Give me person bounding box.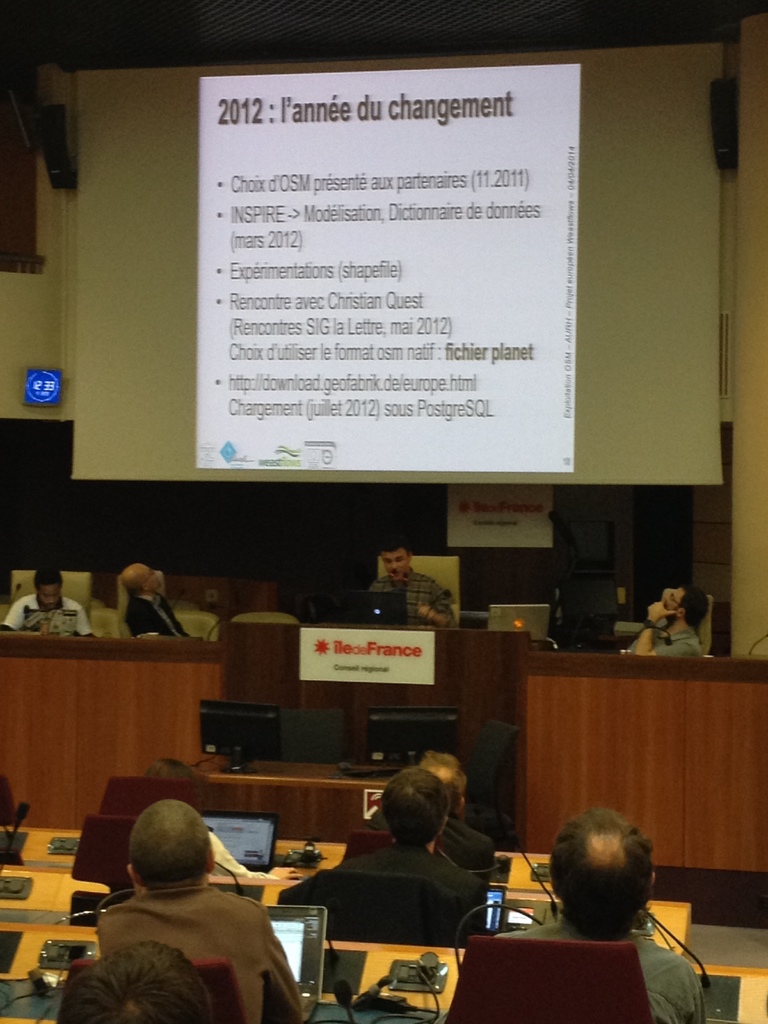
pyautogui.locateOnScreen(272, 770, 498, 929).
